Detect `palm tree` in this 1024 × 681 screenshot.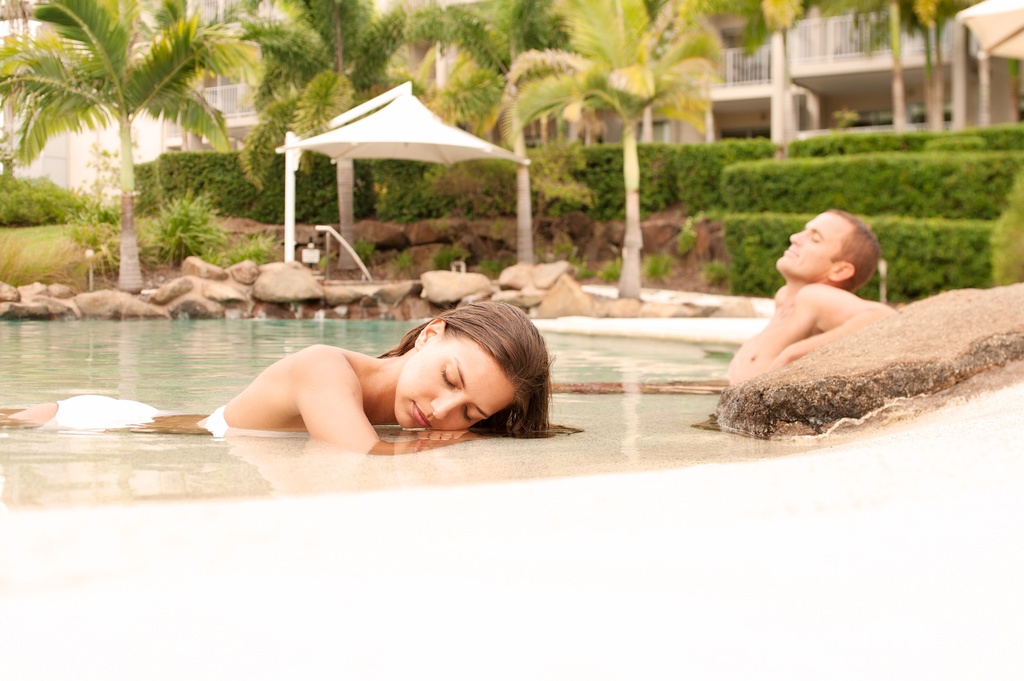
Detection: left=540, top=6, right=726, bottom=310.
